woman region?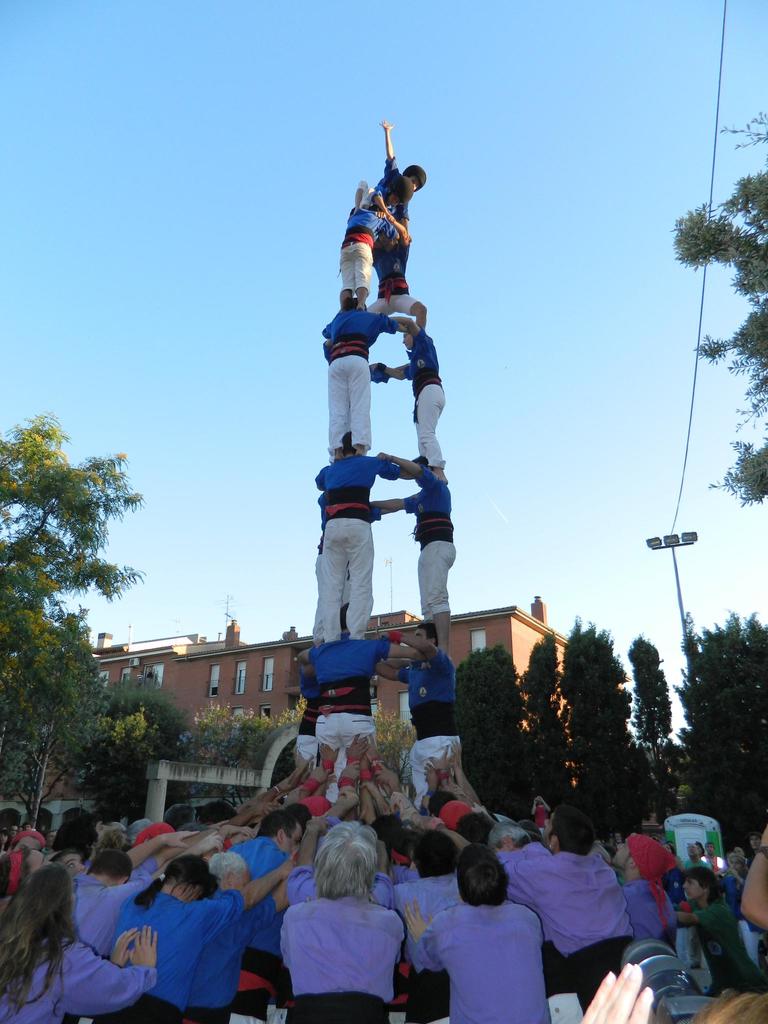
[91,838,243,1023]
